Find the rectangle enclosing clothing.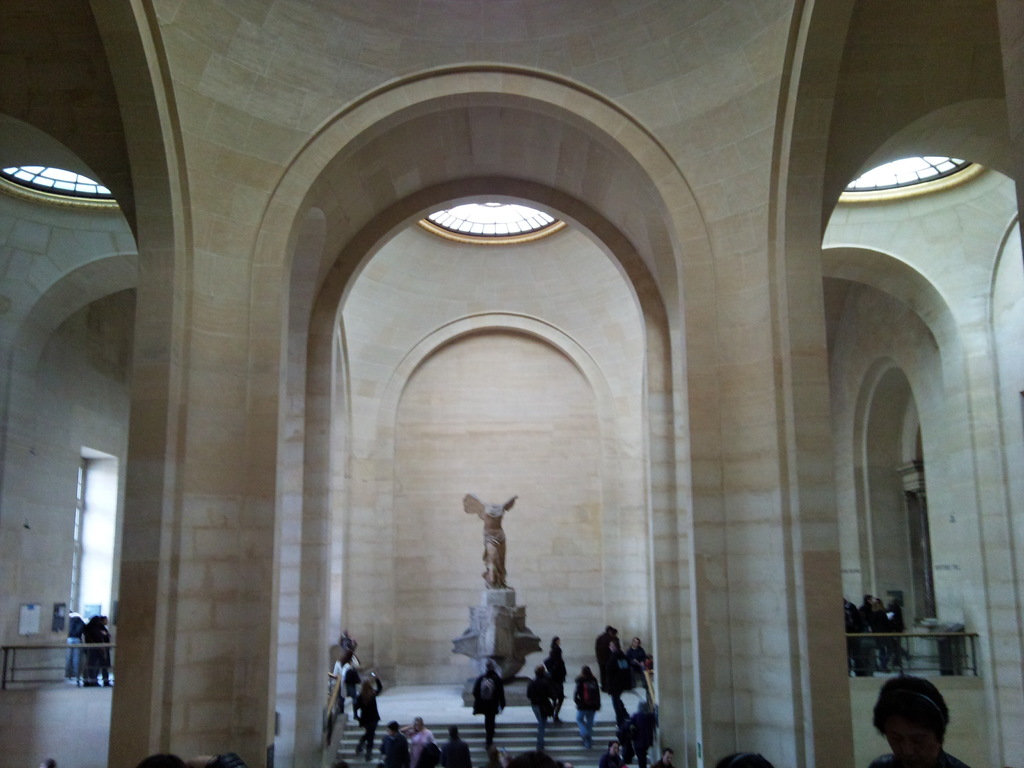
bbox(586, 745, 619, 767).
